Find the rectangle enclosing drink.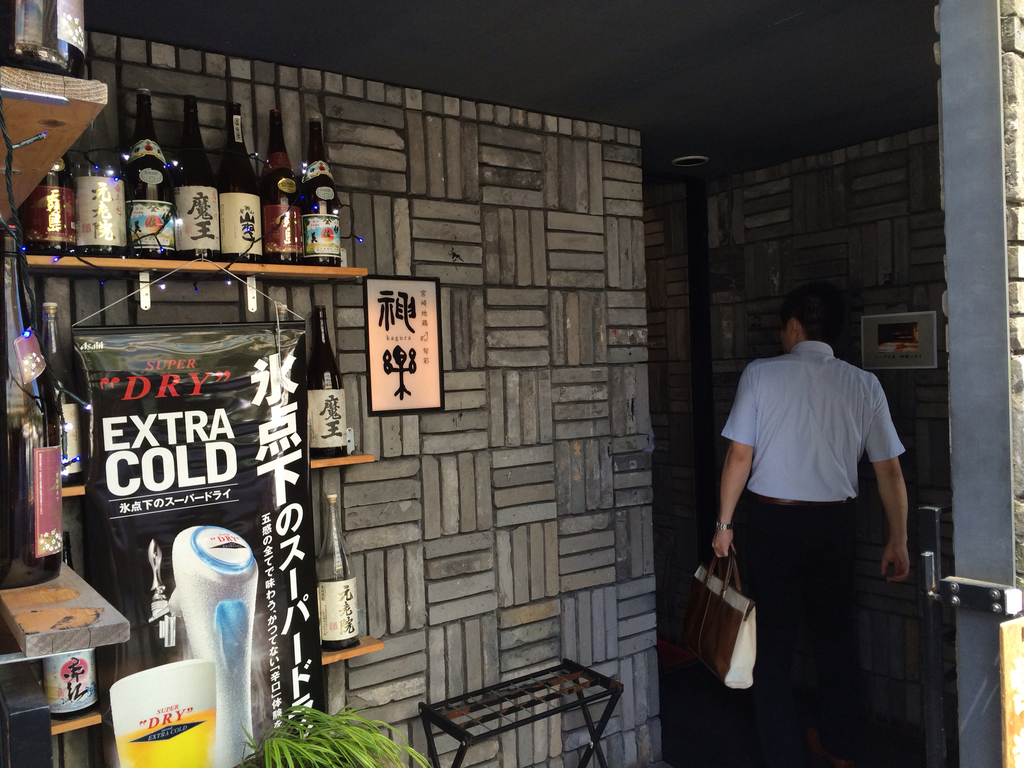
crop(71, 116, 125, 256).
